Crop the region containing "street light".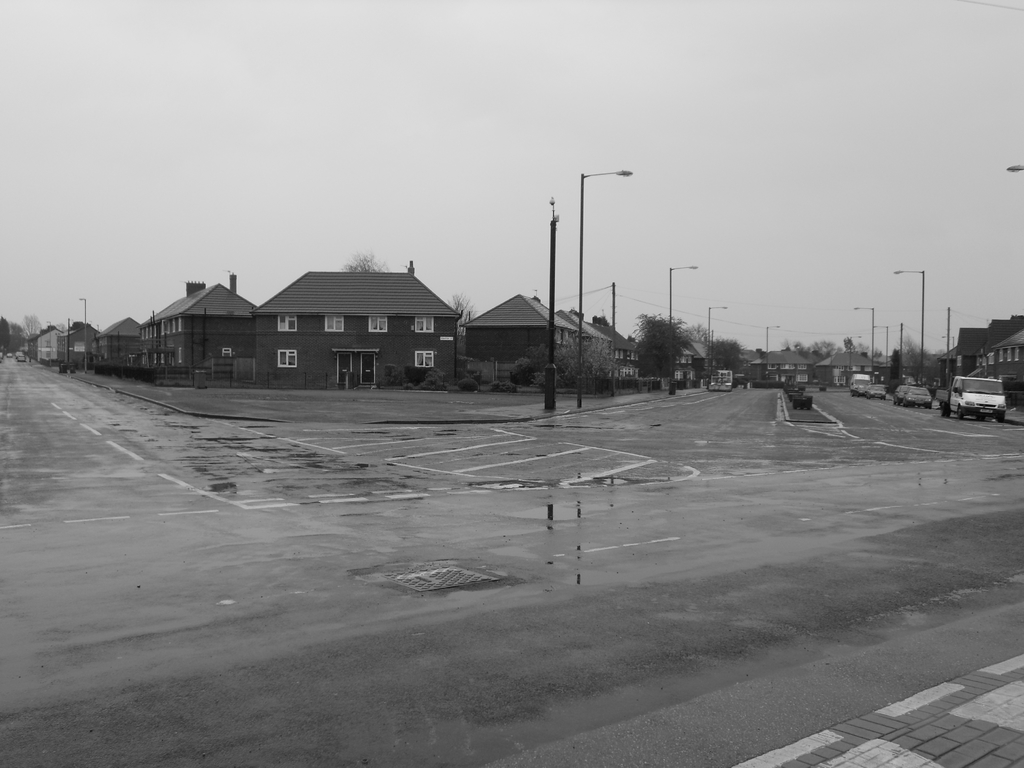
Crop region: box=[759, 321, 780, 353].
